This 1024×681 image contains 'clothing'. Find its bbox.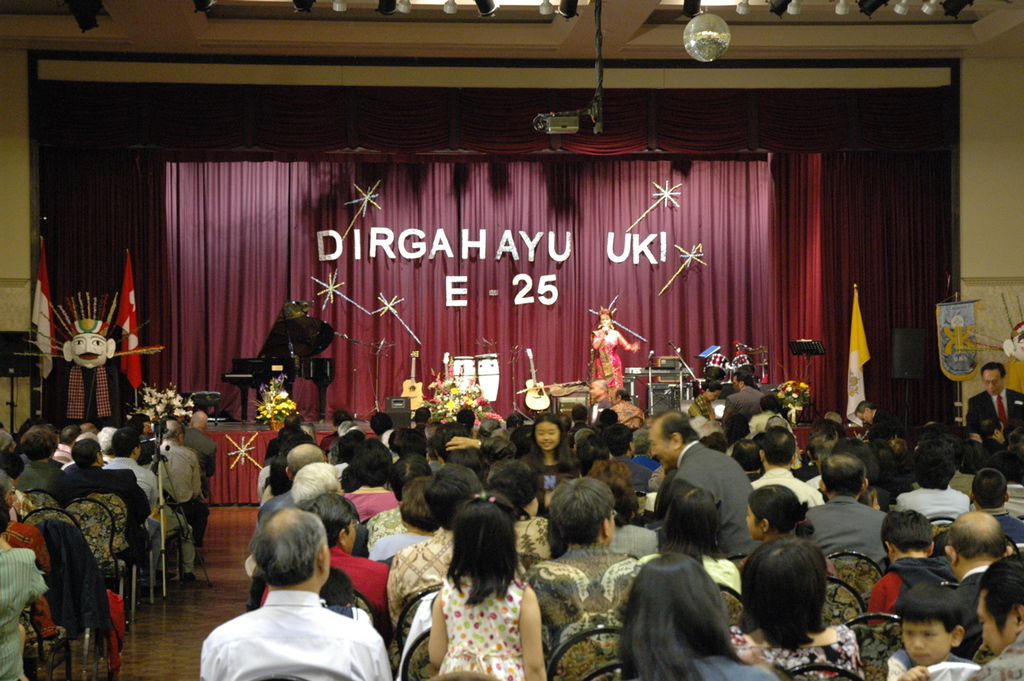
100:592:126:680.
